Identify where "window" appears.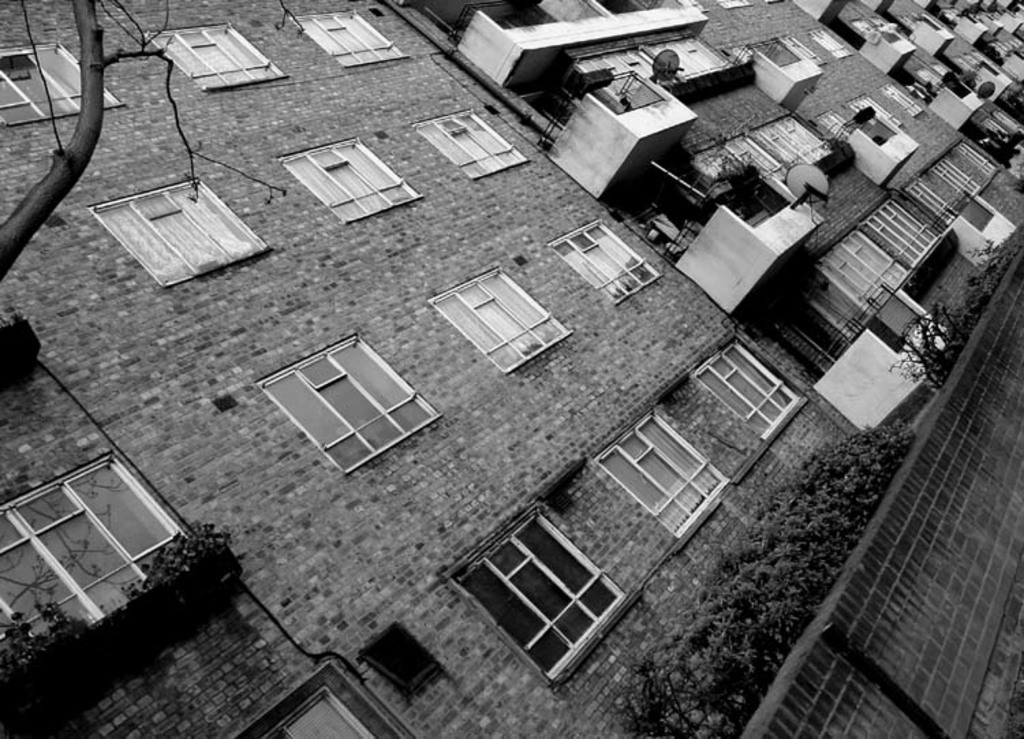
Appears at [left=545, top=209, right=662, bottom=305].
